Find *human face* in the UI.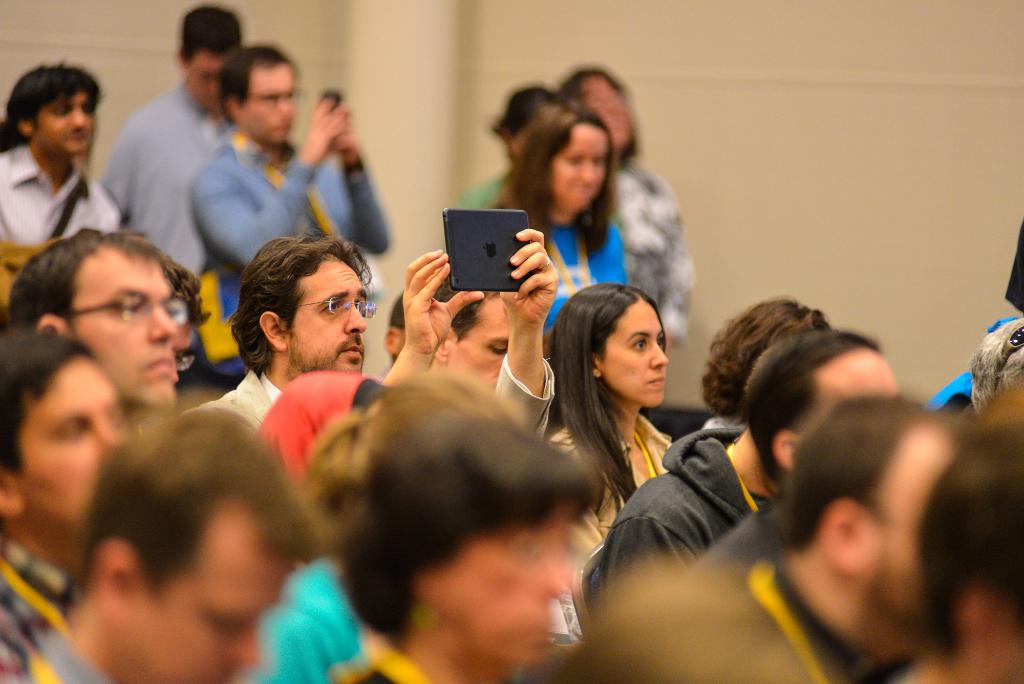
UI element at (550, 118, 609, 216).
